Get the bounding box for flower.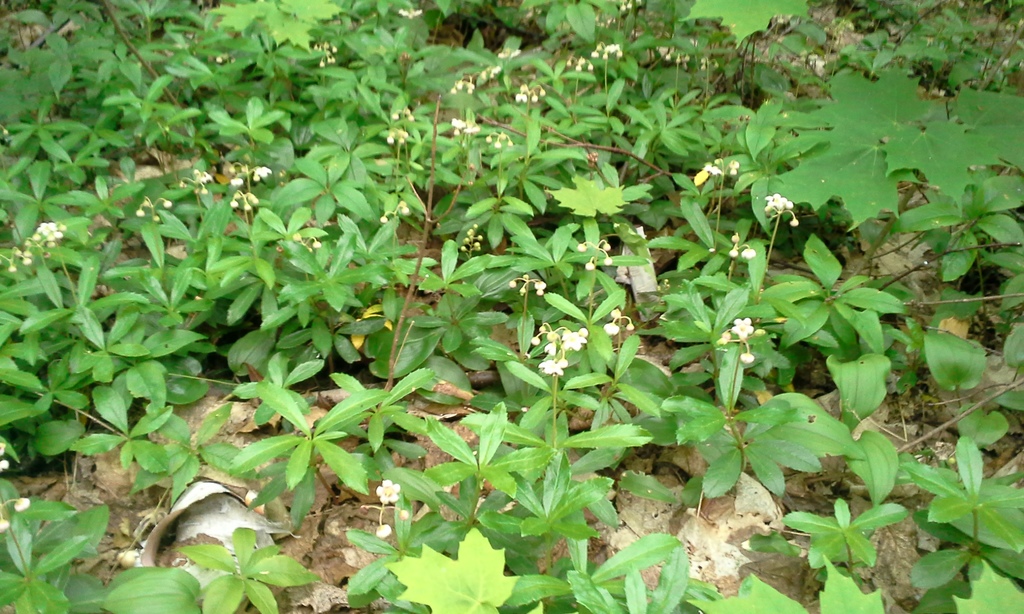
(729,319,750,341).
